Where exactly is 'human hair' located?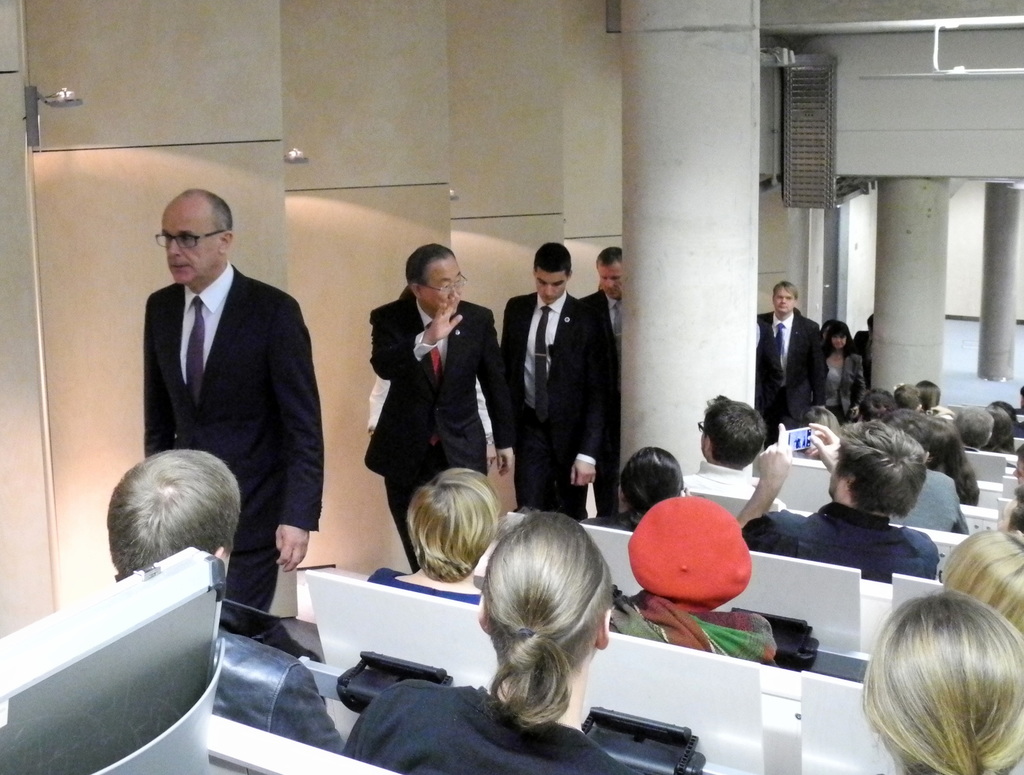
Its bounding box is box(405, 468, 501, 585).
